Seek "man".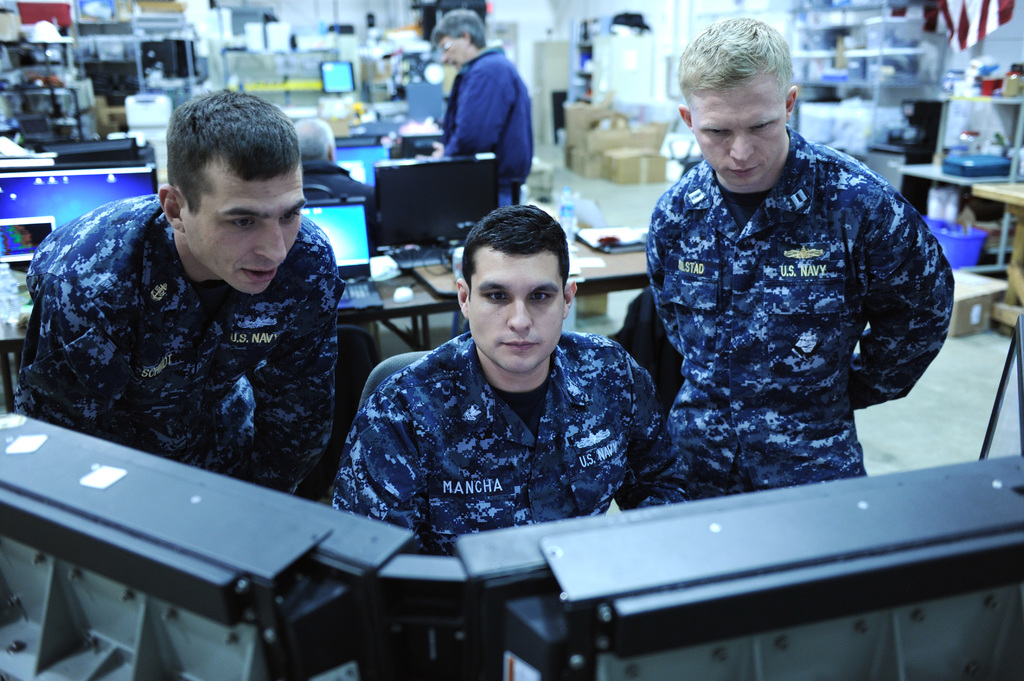
[x1=332, y1=214, x2=668, y2=544].
